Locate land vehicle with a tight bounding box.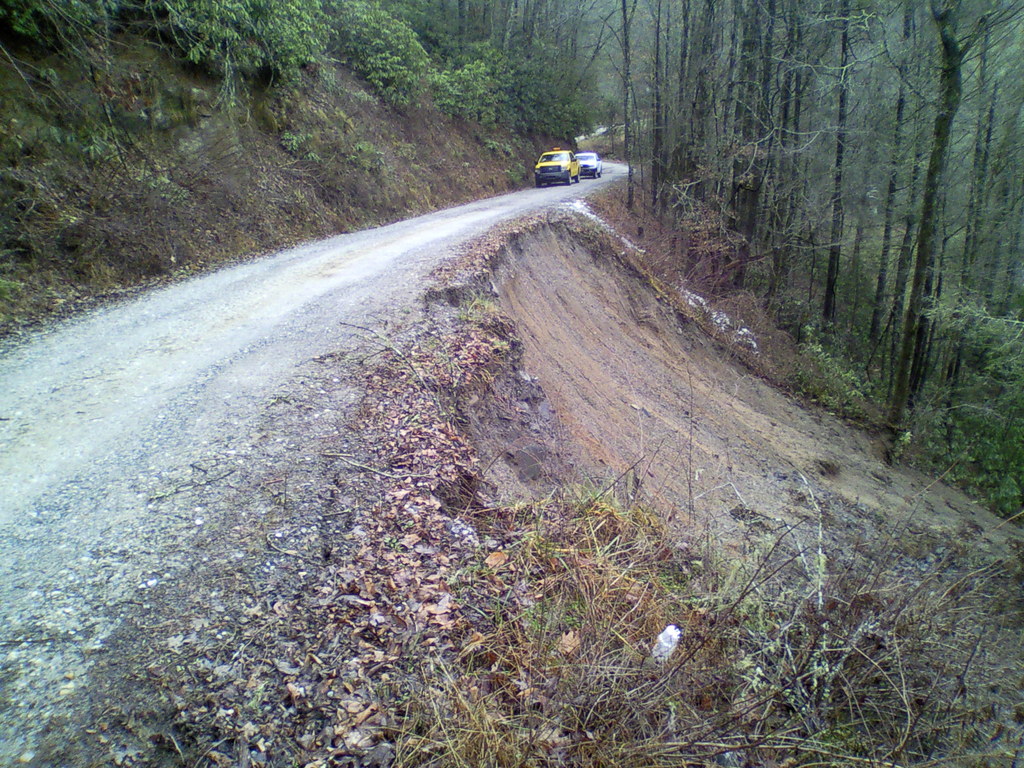
rect(526, 147, 582, 186).
